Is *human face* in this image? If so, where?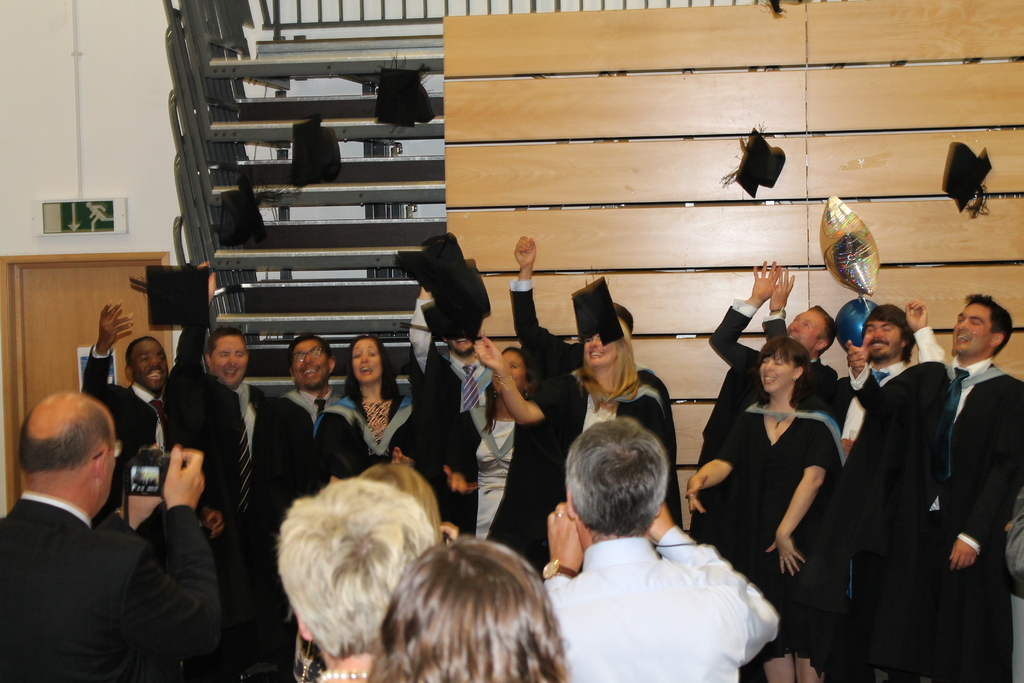
Yes, at box=[756, 345, 791, 395].
